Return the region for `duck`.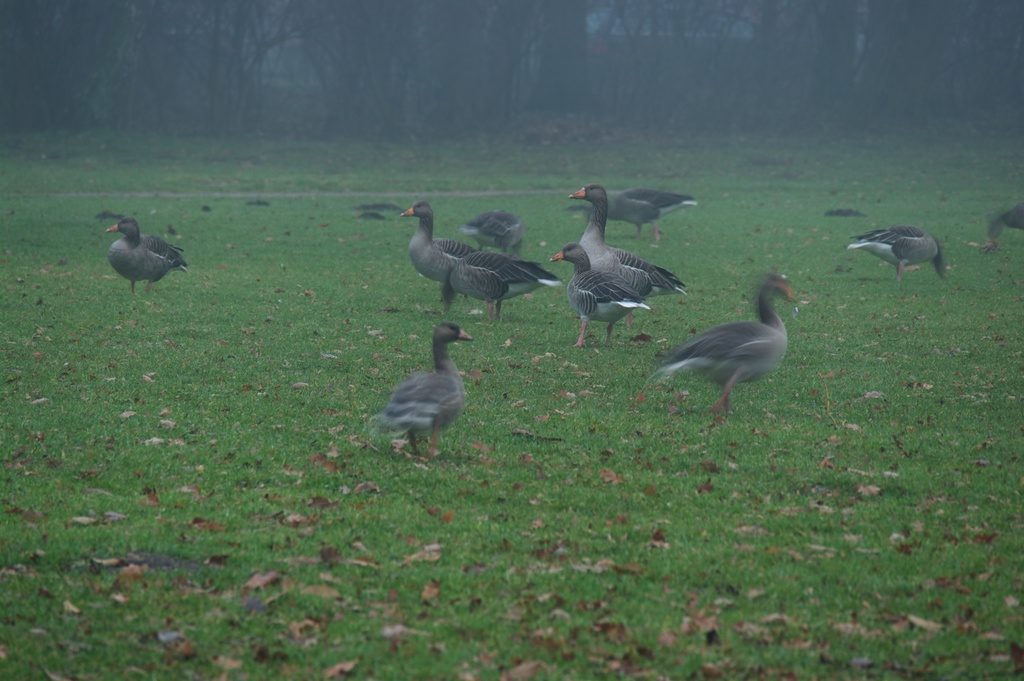
bbox=(571, 183, 685, 338).
